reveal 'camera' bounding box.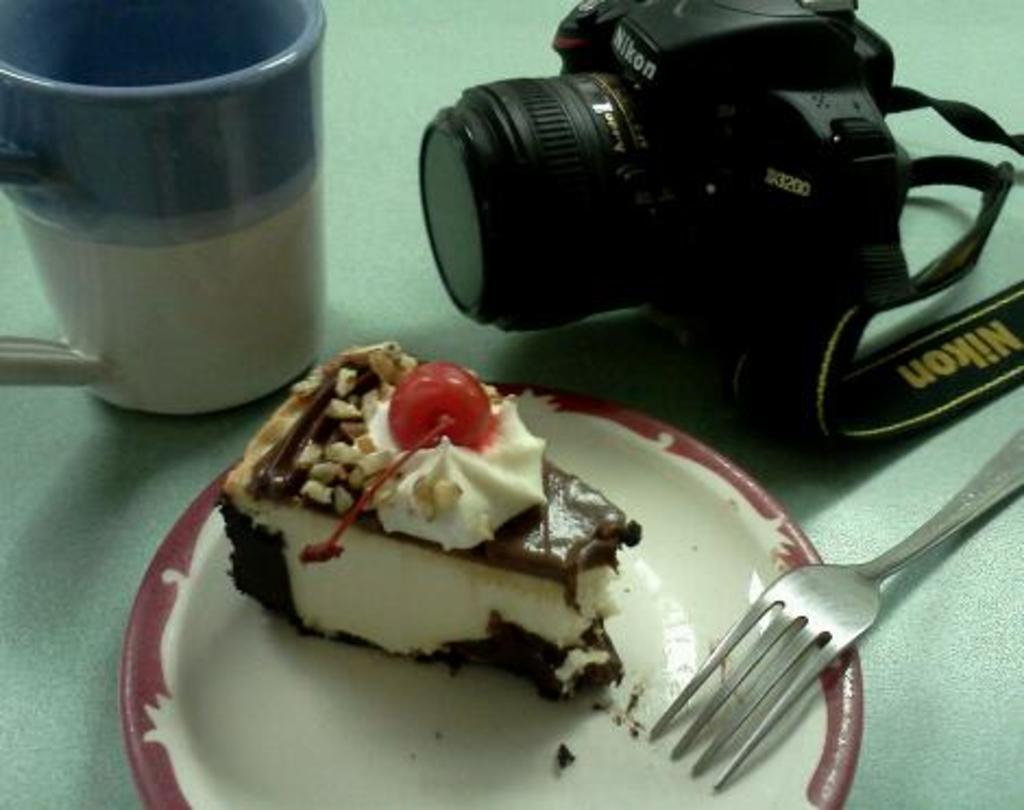
Revealed: bbox=[383, 0, 983, 466].
